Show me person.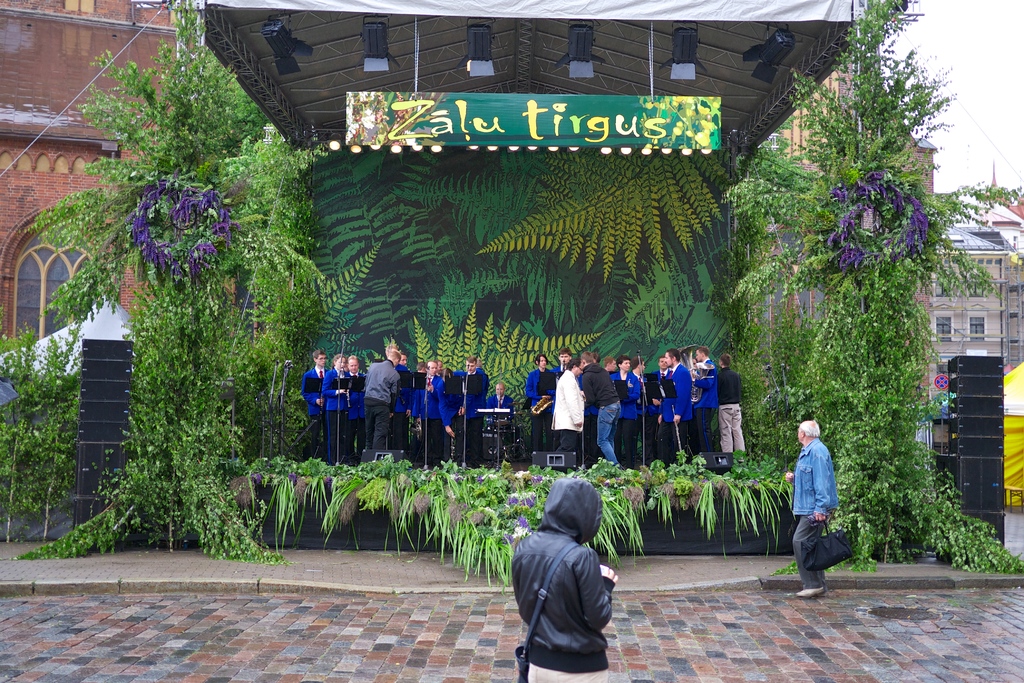
person is here: locate(785, 424, 833, 604).
